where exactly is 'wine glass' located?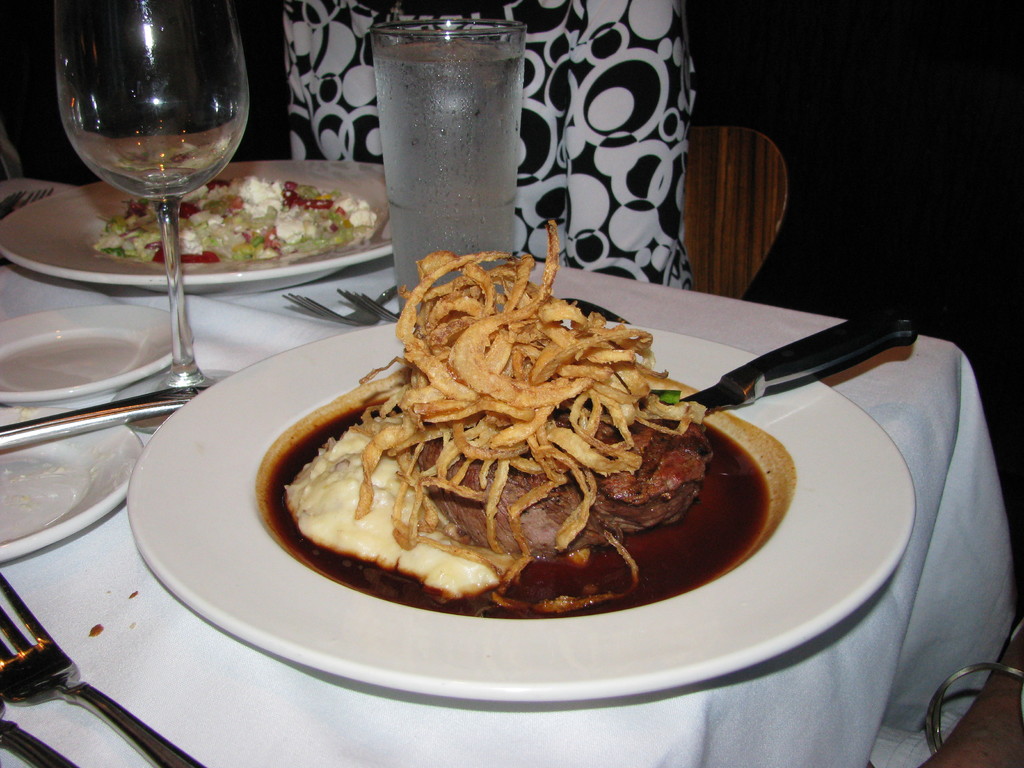
Its bounding box is bbox=(42, 0, 249, 415).
